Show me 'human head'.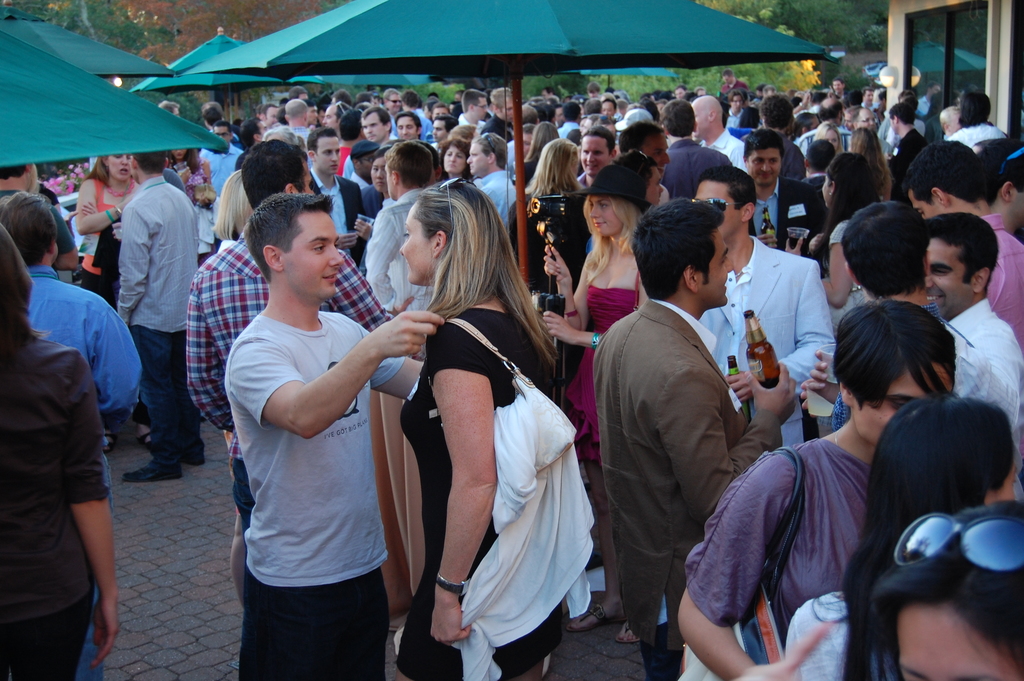
'human head' is here: bbox(438, 140, 467, 176).
